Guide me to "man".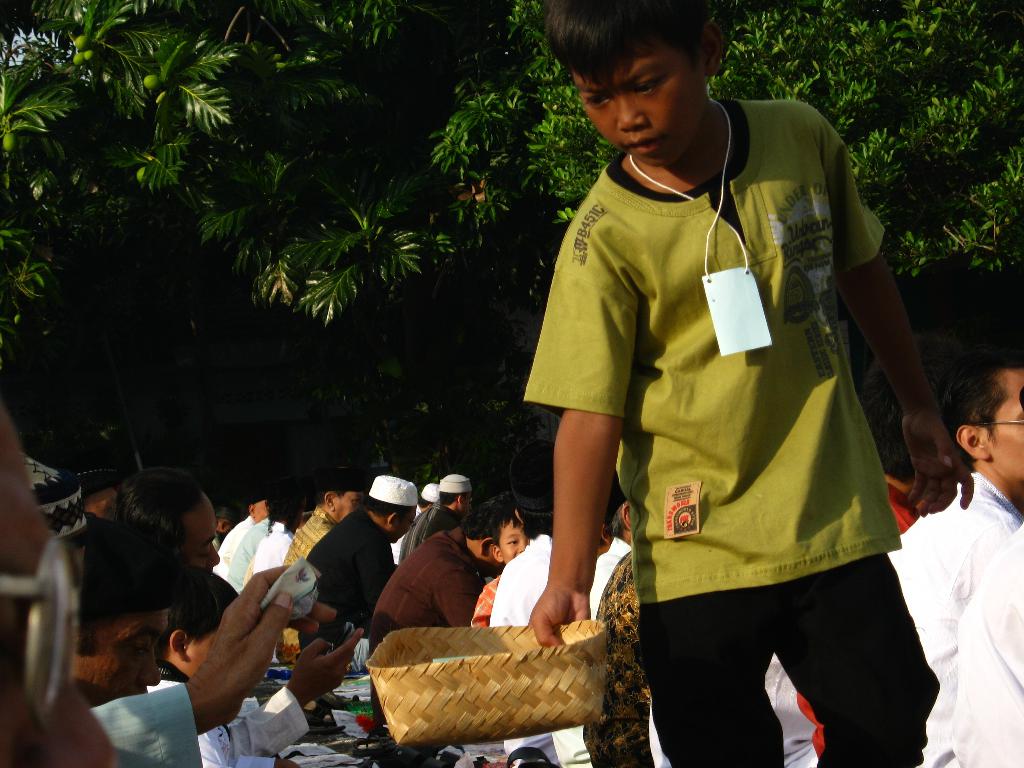
Guidance: {"x1": 369, "y1": 500, "x2": 503, "y2": 641}.
